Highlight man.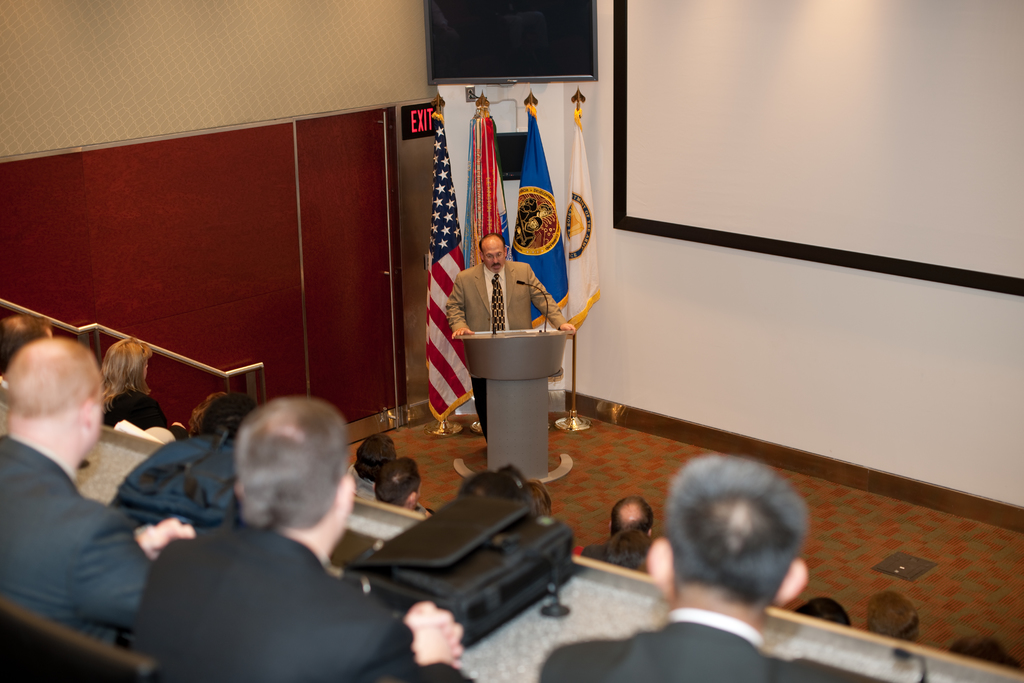
Highlighted region: crop(527, 447, 833, 682).
